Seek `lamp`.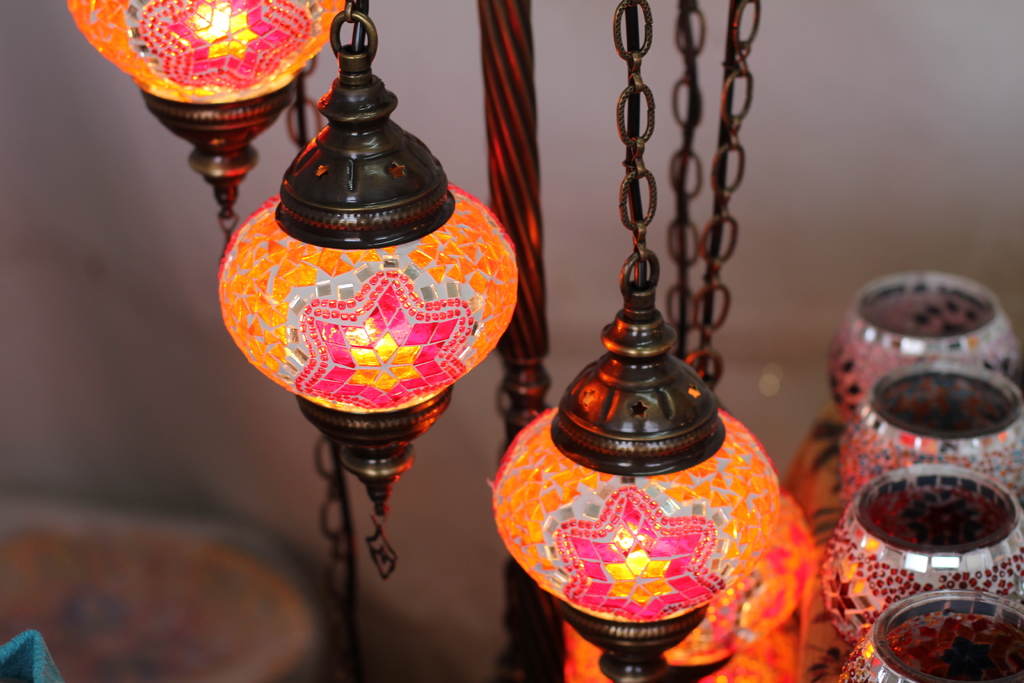
{"x1": 67, "y1": 0, "x2": 350, "y2": 236}.
